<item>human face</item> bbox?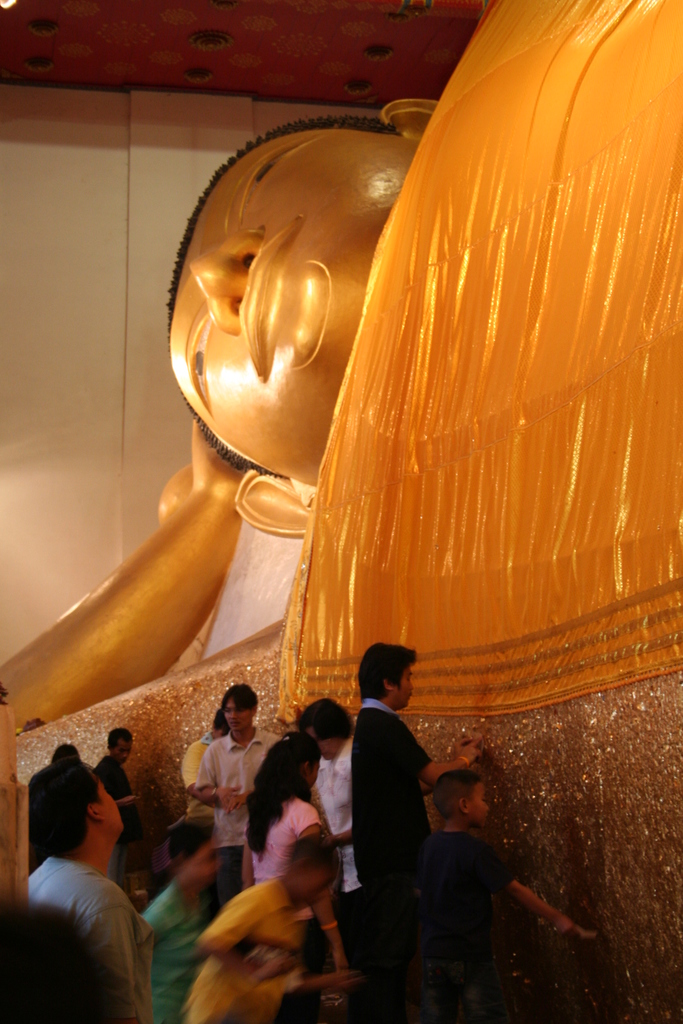
bbox(170, 132, 416, 488)
